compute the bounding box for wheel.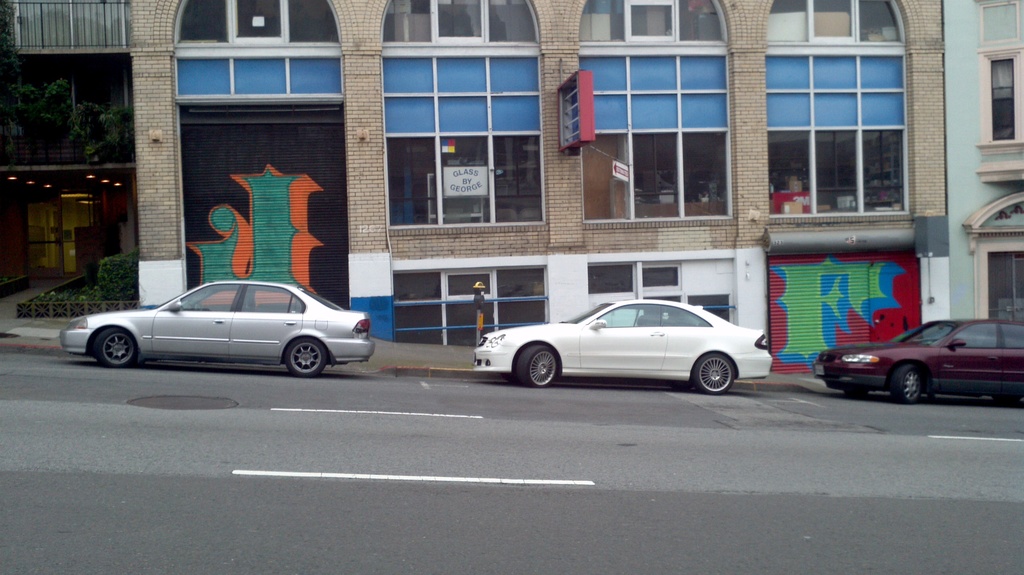
box(689, 352, 740, 392).
